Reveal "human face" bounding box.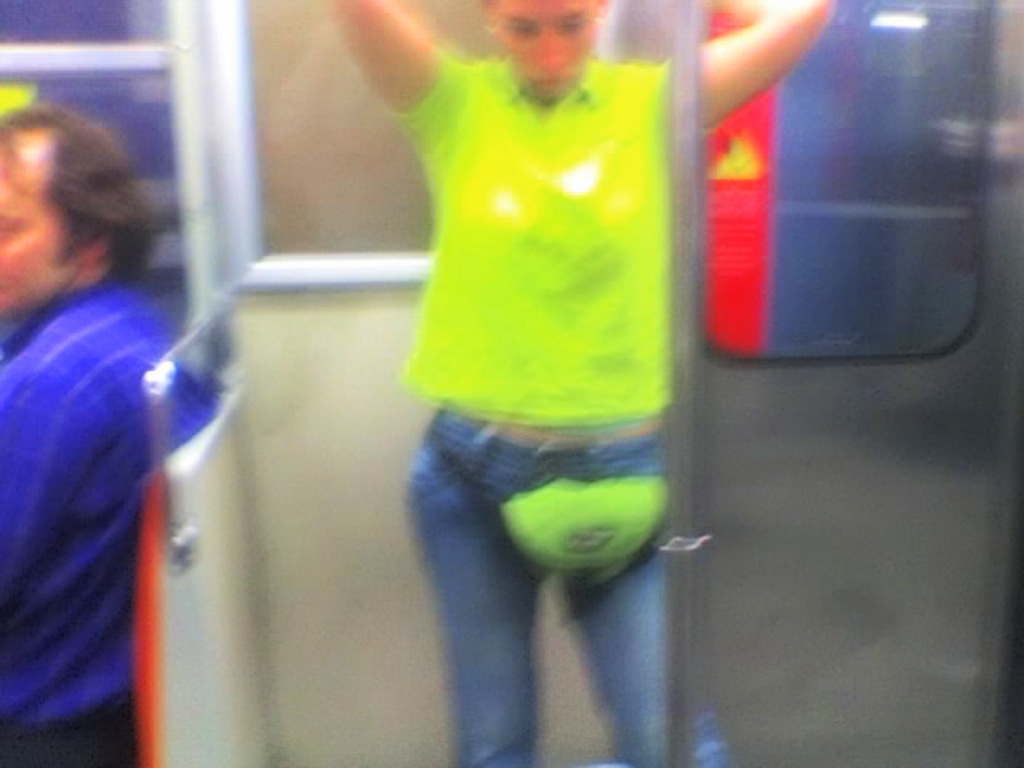
Revealed: crop(493, 0, 598, 99).
